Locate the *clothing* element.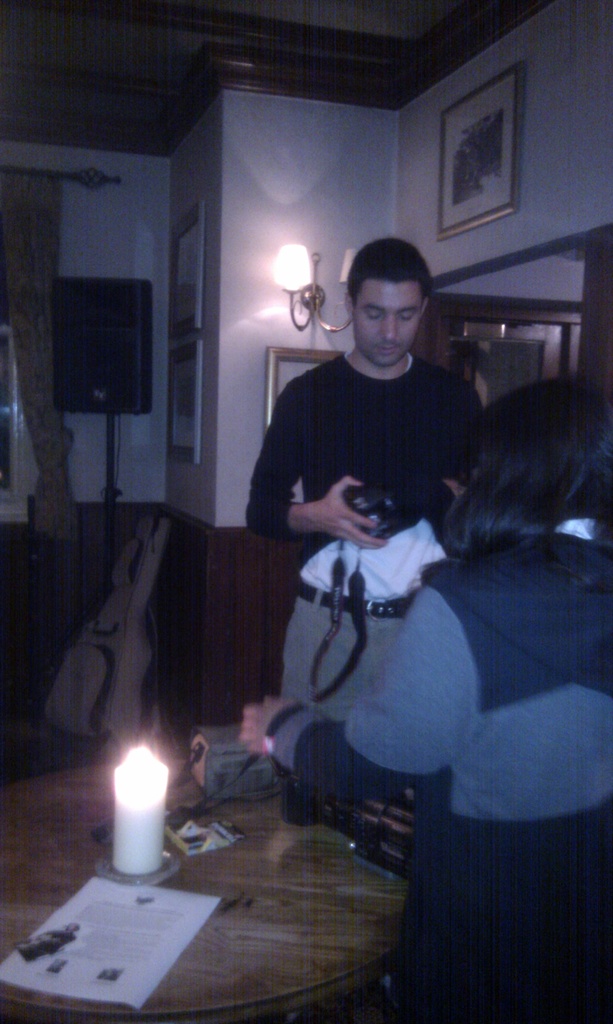
Element bbox: [x1=244, y1=353, x2=483, y2=726].
